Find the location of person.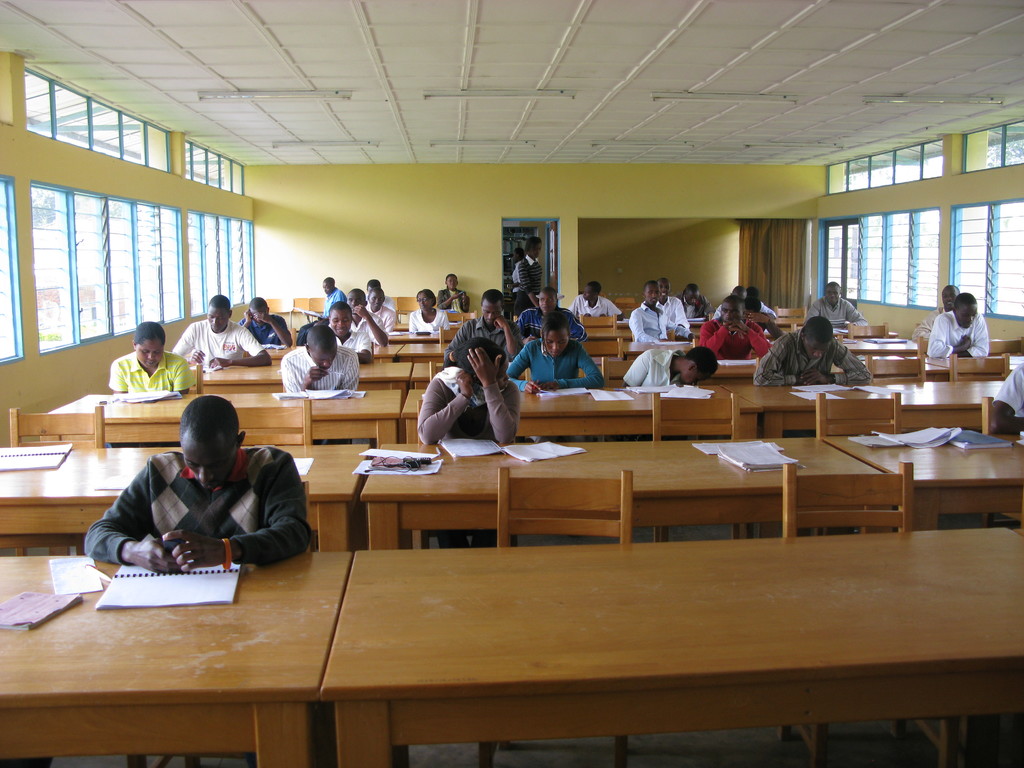
Location: [x1=171, y1=297, x2=273, y2=373].
